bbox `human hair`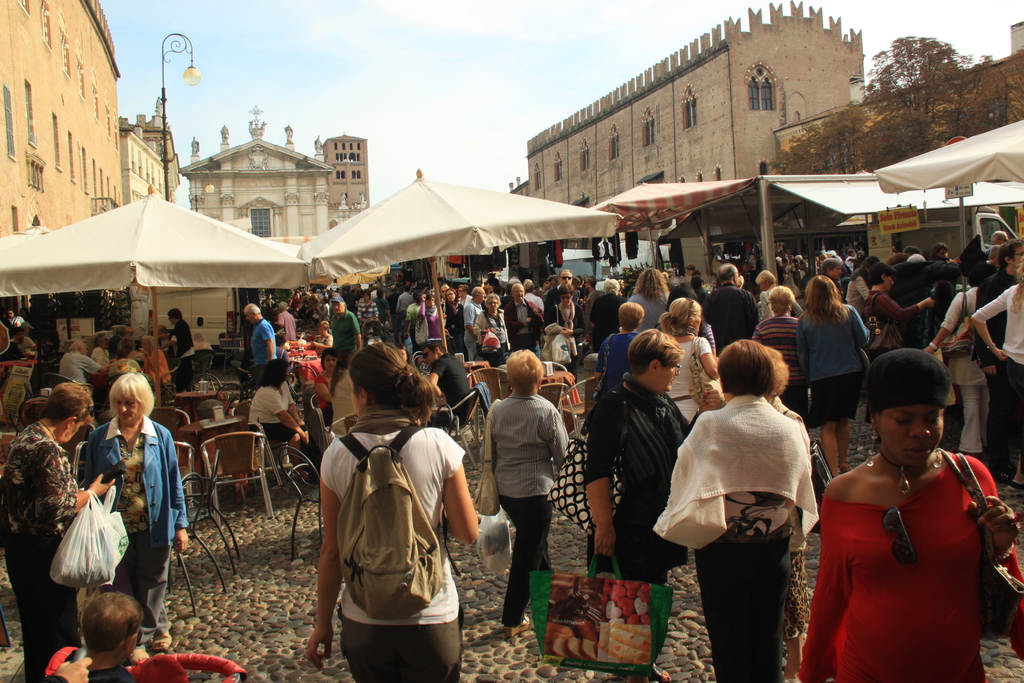
bbox=[522, 279, 531, 288]
